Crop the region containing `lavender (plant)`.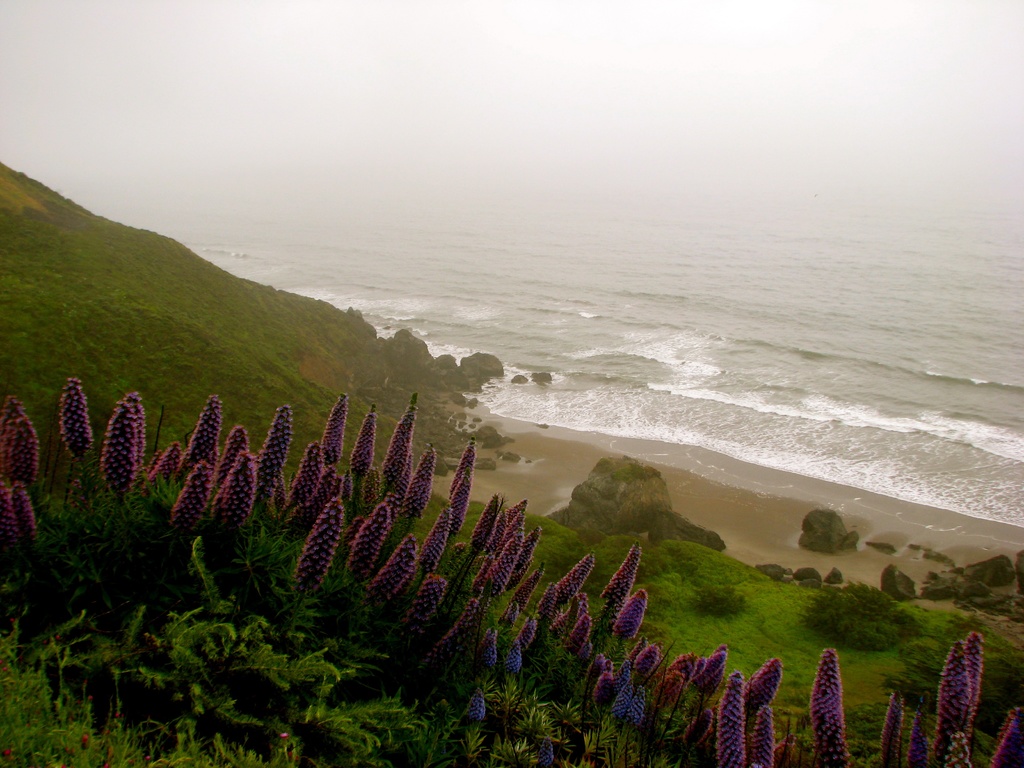
Crop region: x1=348, y1=499, x2=392, y2=575.
